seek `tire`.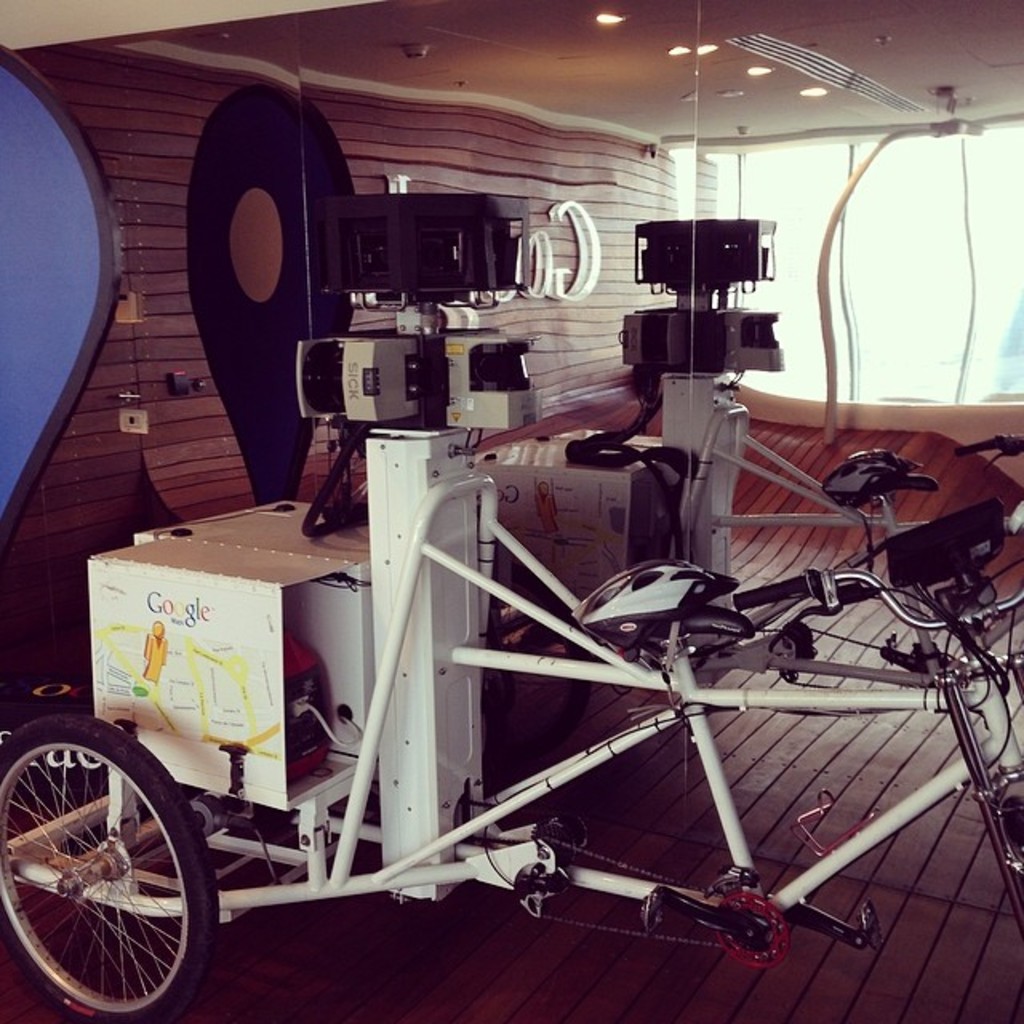
BBox(2, 726, 197, 1014).
